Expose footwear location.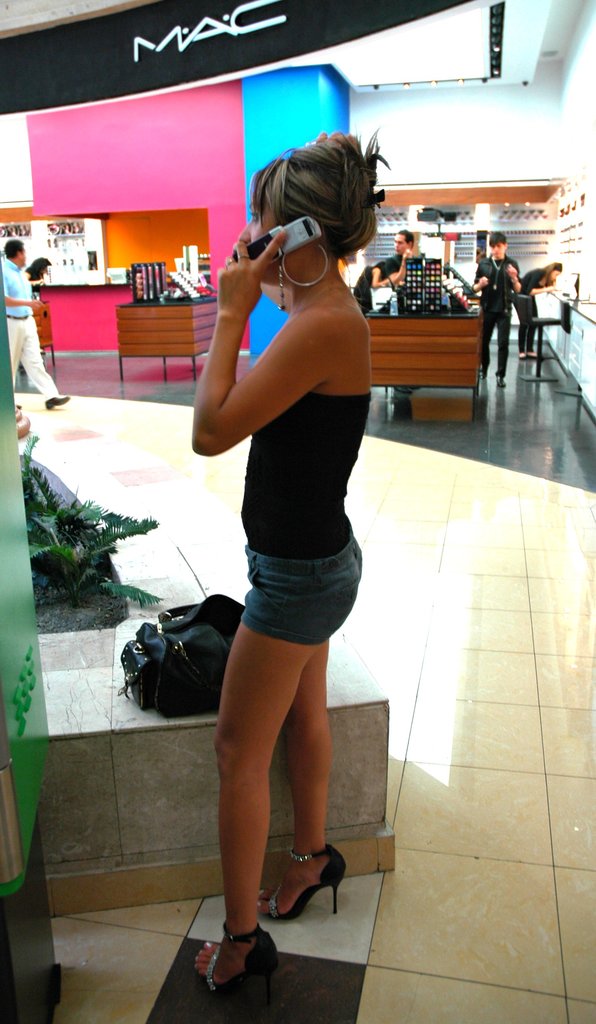
Exposed at Rect(478, 365, 489, 379).
